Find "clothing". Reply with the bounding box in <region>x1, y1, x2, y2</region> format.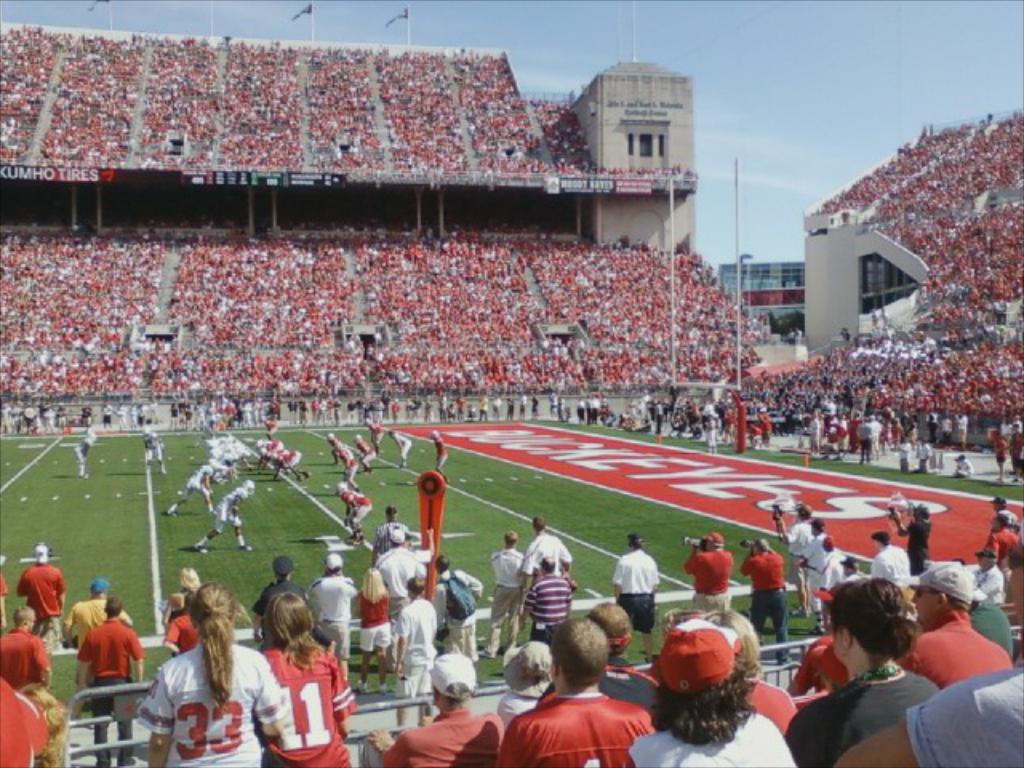
<region>429, 434, 445, 478</region>.
